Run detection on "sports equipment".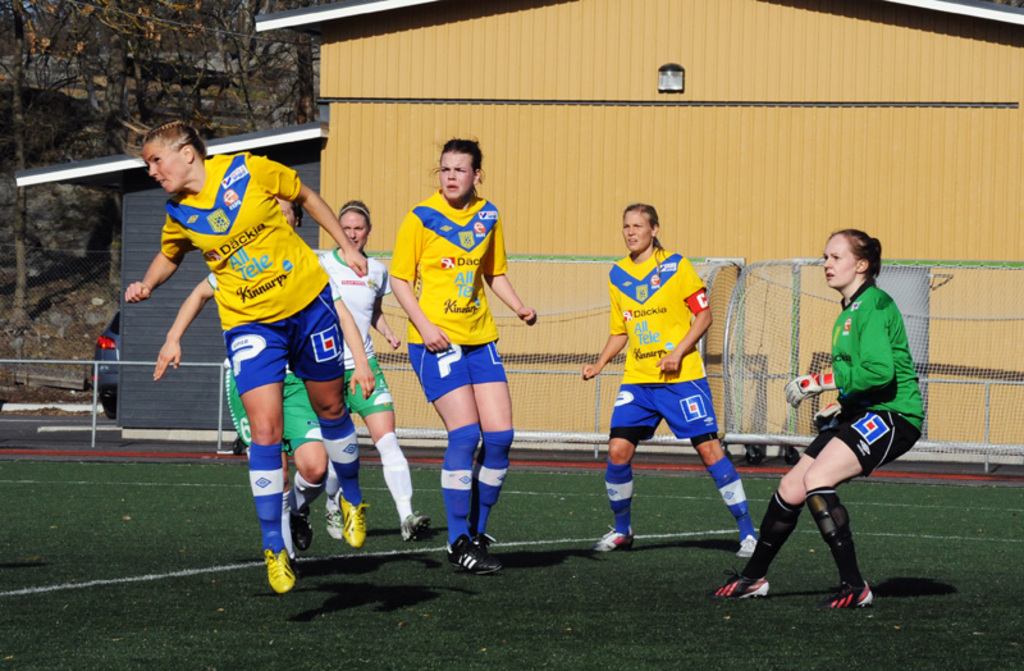
Result: {"left": 401, "top": 511, "right": 429, "bottom": 542}.
